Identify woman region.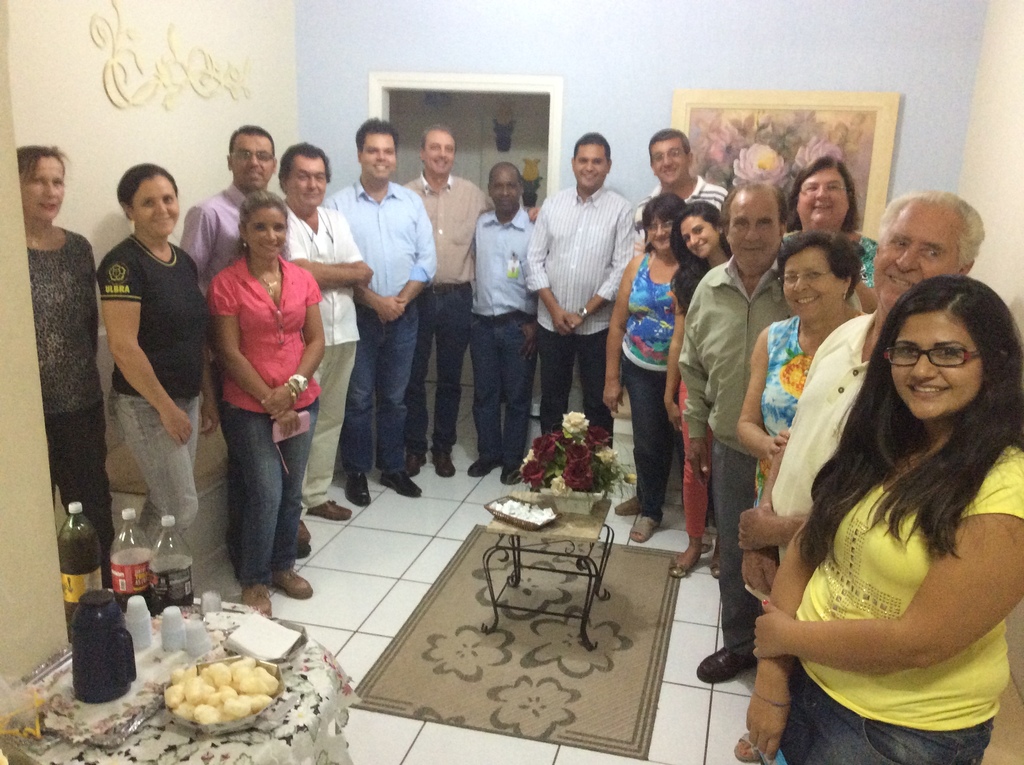
Region: rect(96, 166, 221, 532).
